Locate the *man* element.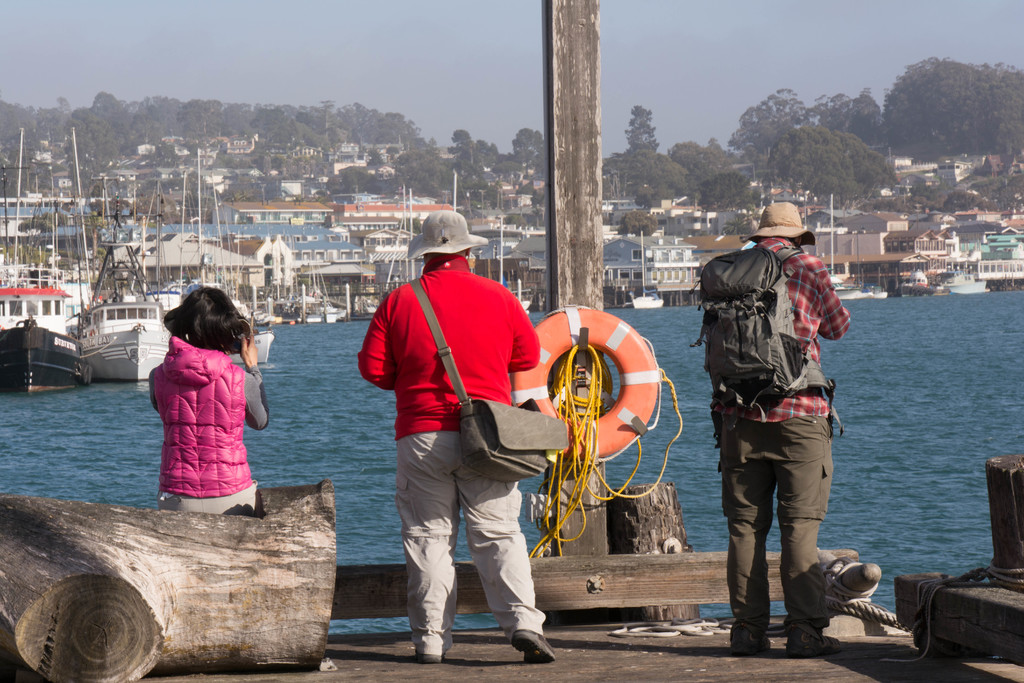
Element bbox: [x1=706, y1=198, x2=850, y2=657].
